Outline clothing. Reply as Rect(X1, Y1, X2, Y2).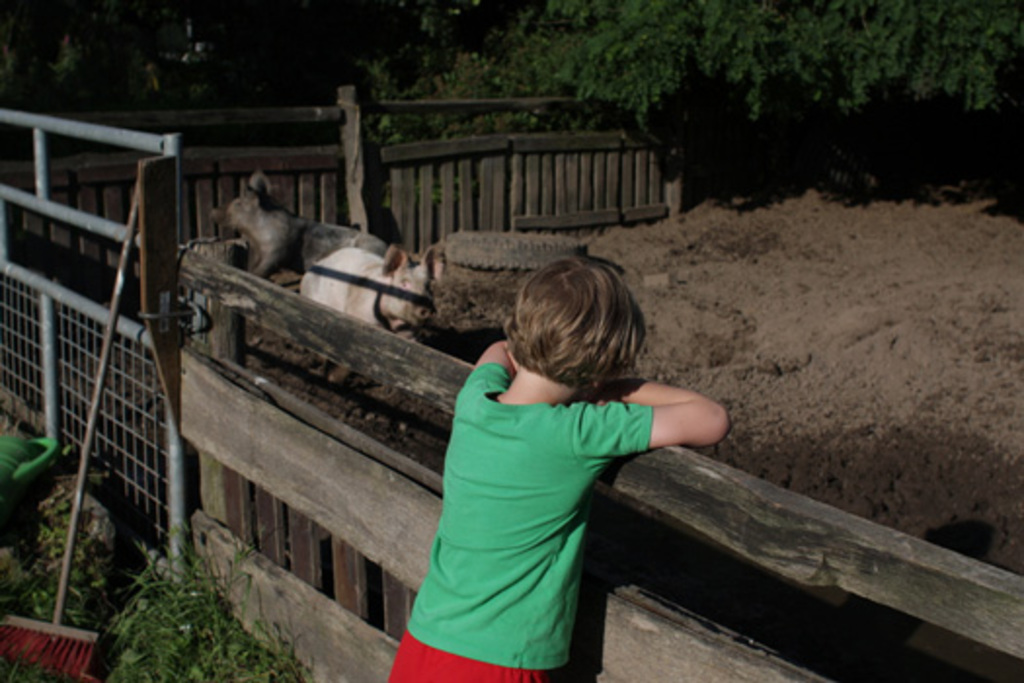
Rect(386, 310, 694, 667).
